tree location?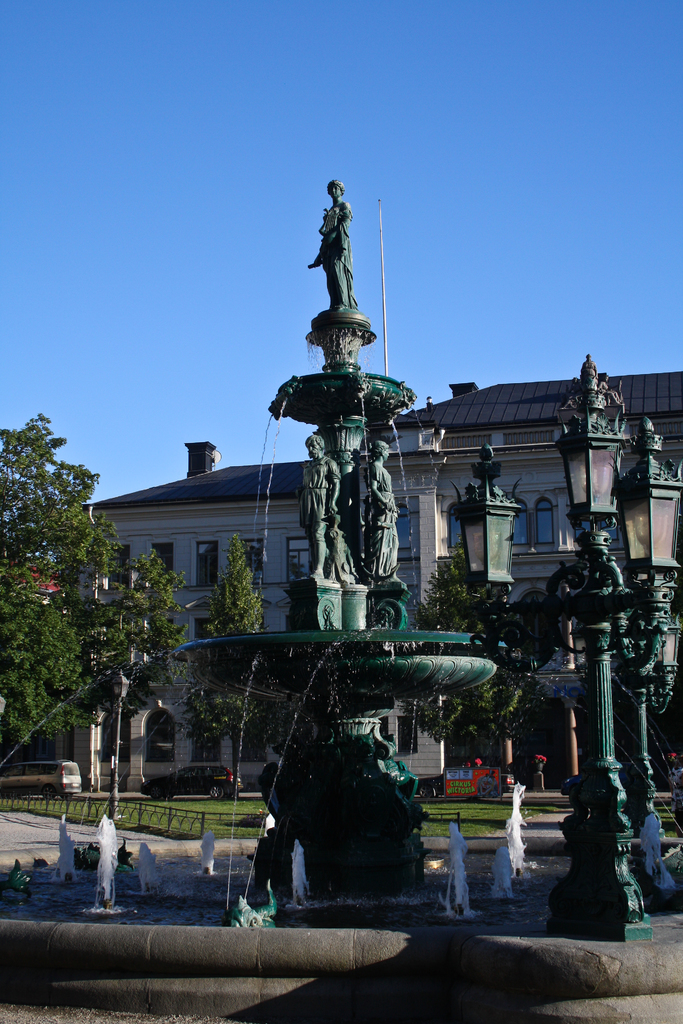
left=400, top=543, right=544, bottom=770
